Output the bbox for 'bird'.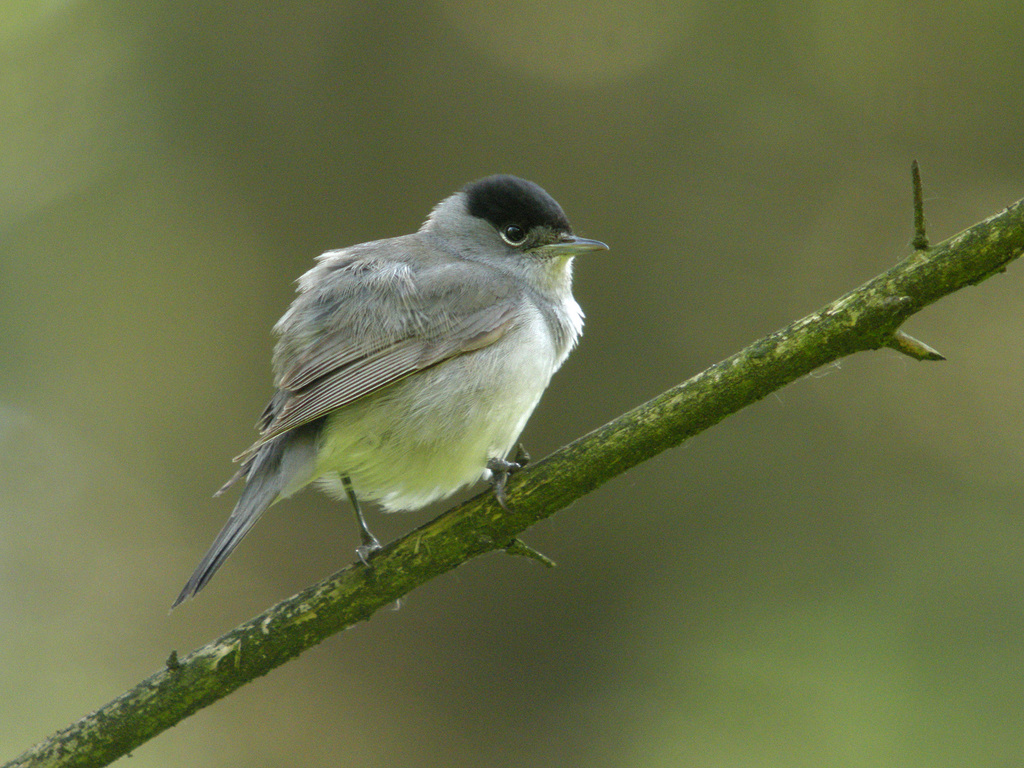
159,191,595,609.
